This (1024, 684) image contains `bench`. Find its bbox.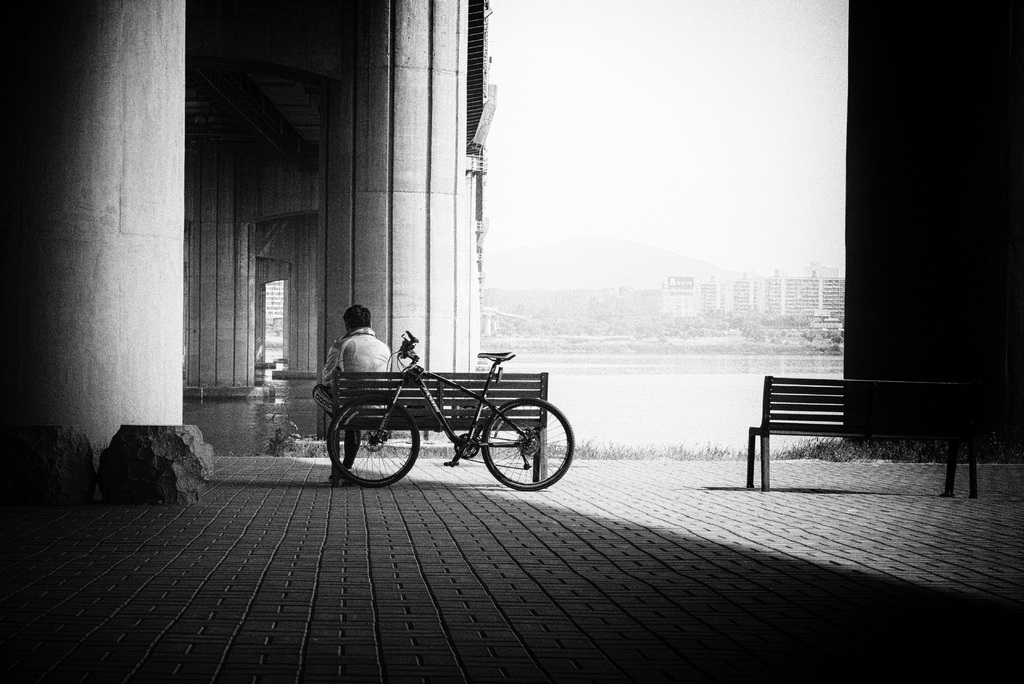
305/369/554/494.
